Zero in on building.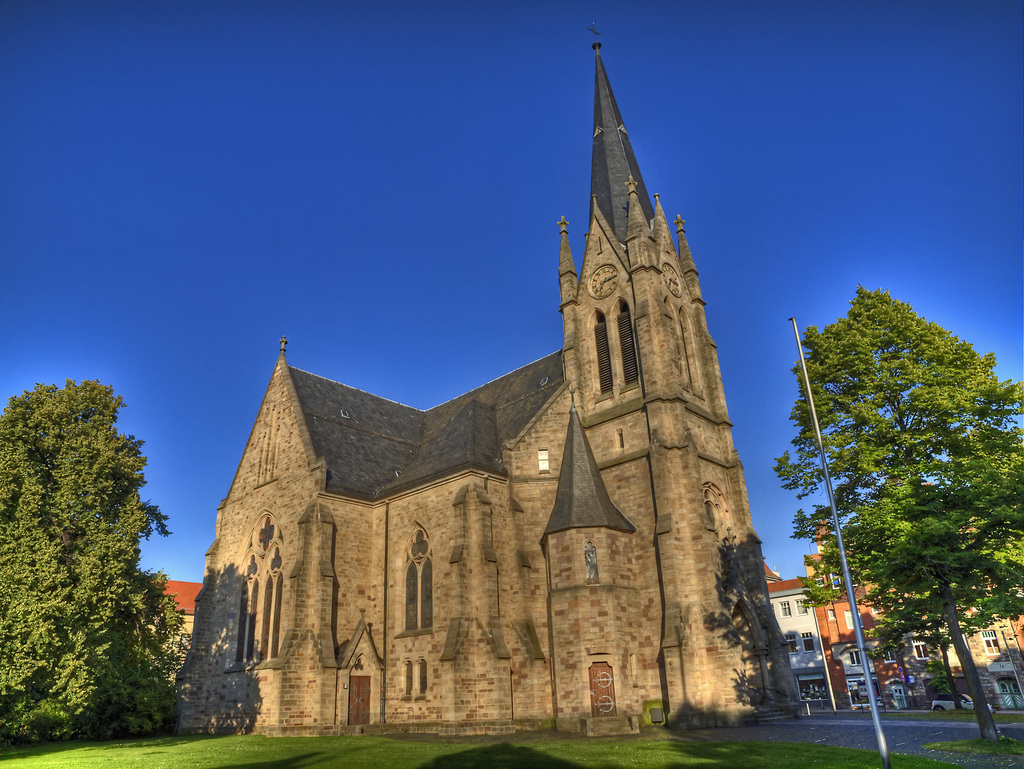
Zeroed in: bbox=[134, 570, 208, 685].
